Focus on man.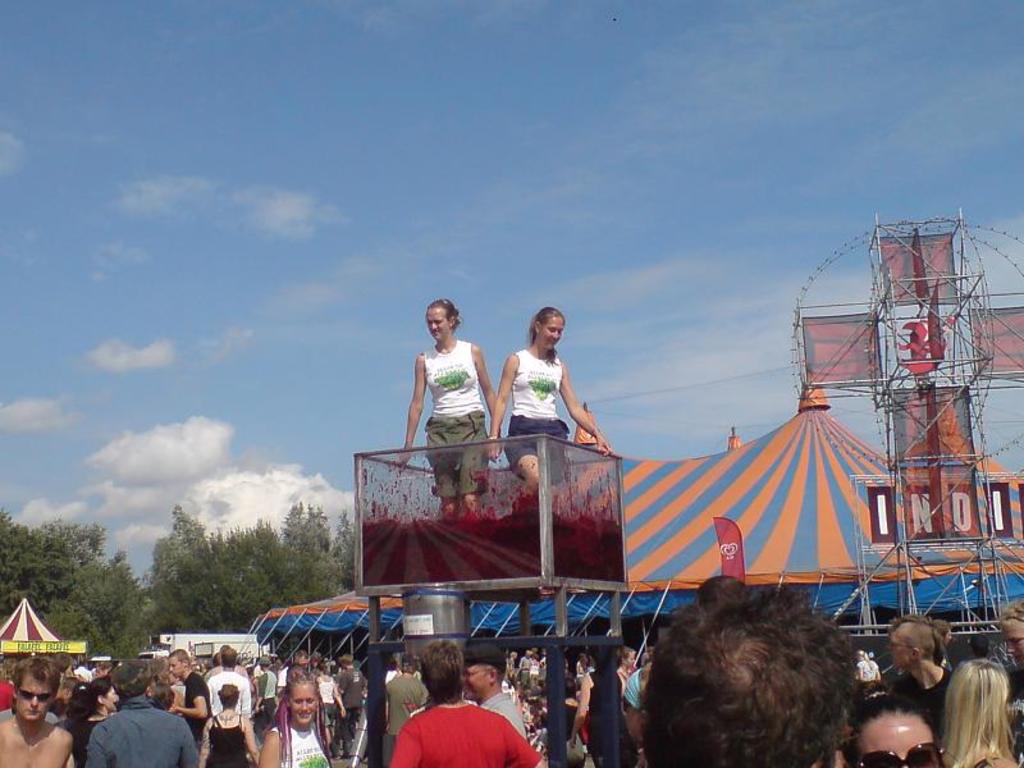
Focused at 248,654,276,716.
